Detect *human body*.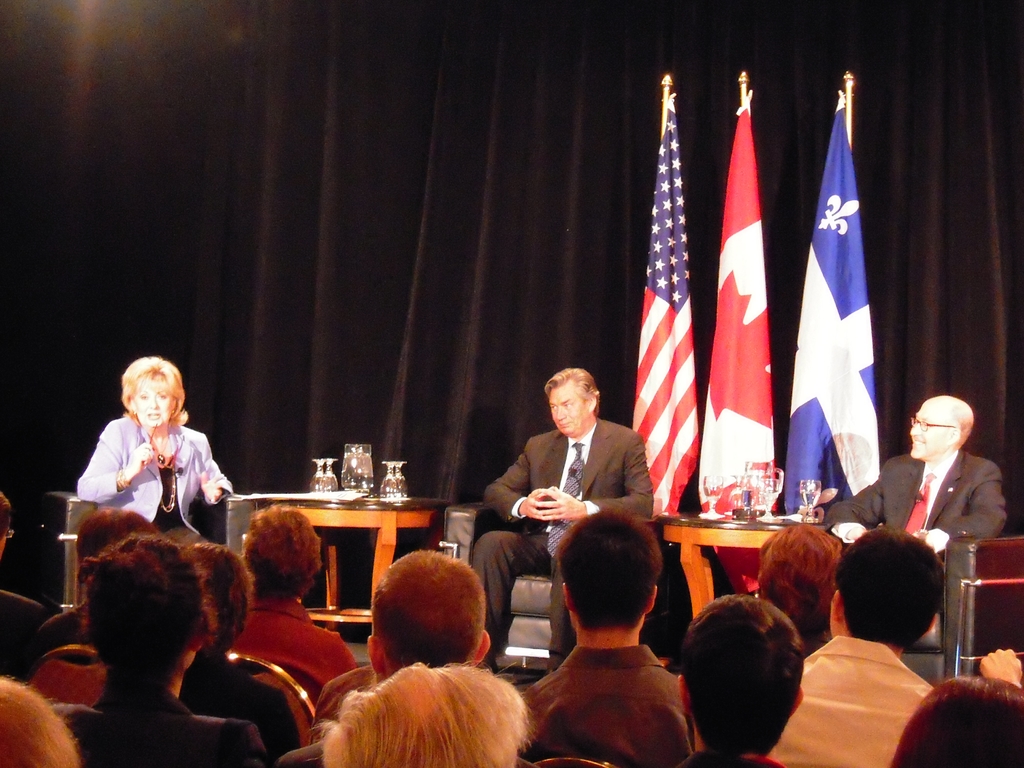
Detected at select_region(71, 356, 226, 570).
